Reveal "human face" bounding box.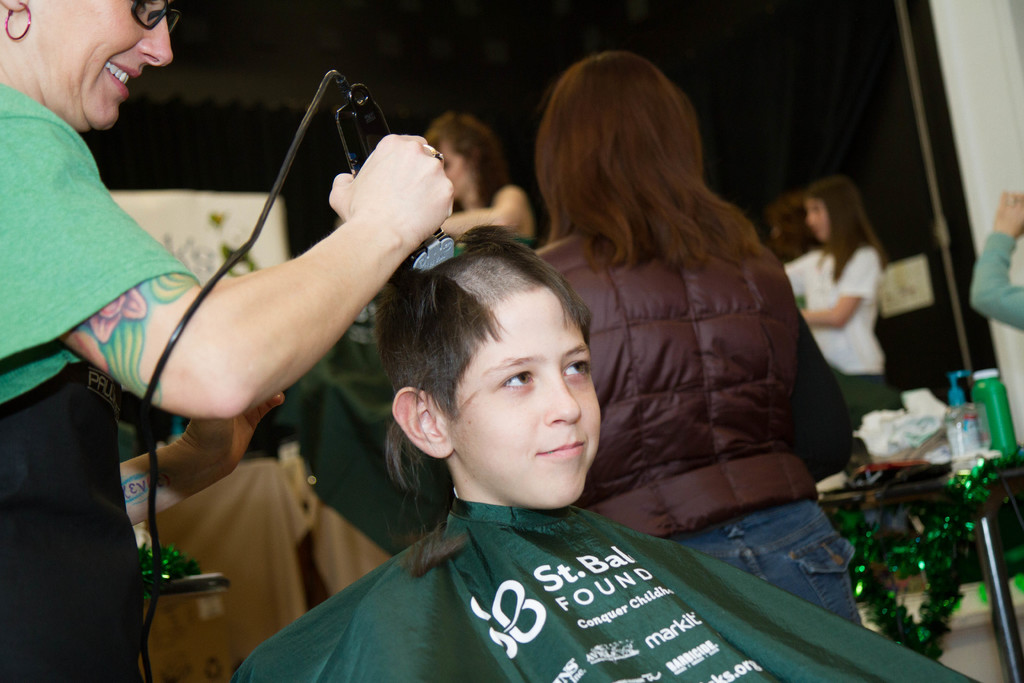
Revealed: box(435, 136, 468, 197).
